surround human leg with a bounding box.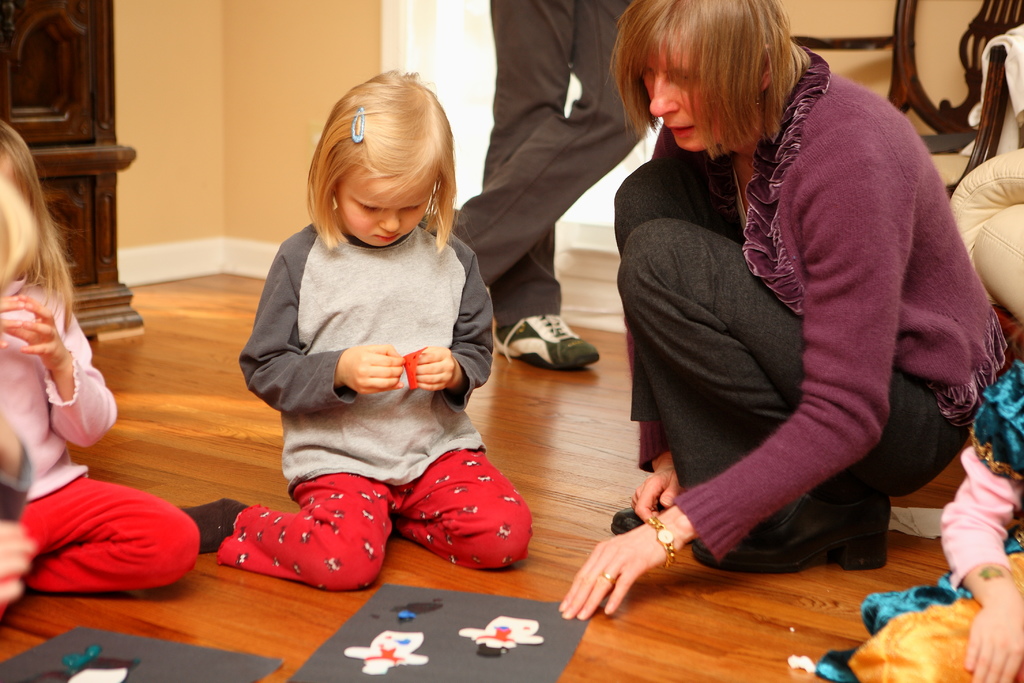
box(184, 479, 393, 597).
